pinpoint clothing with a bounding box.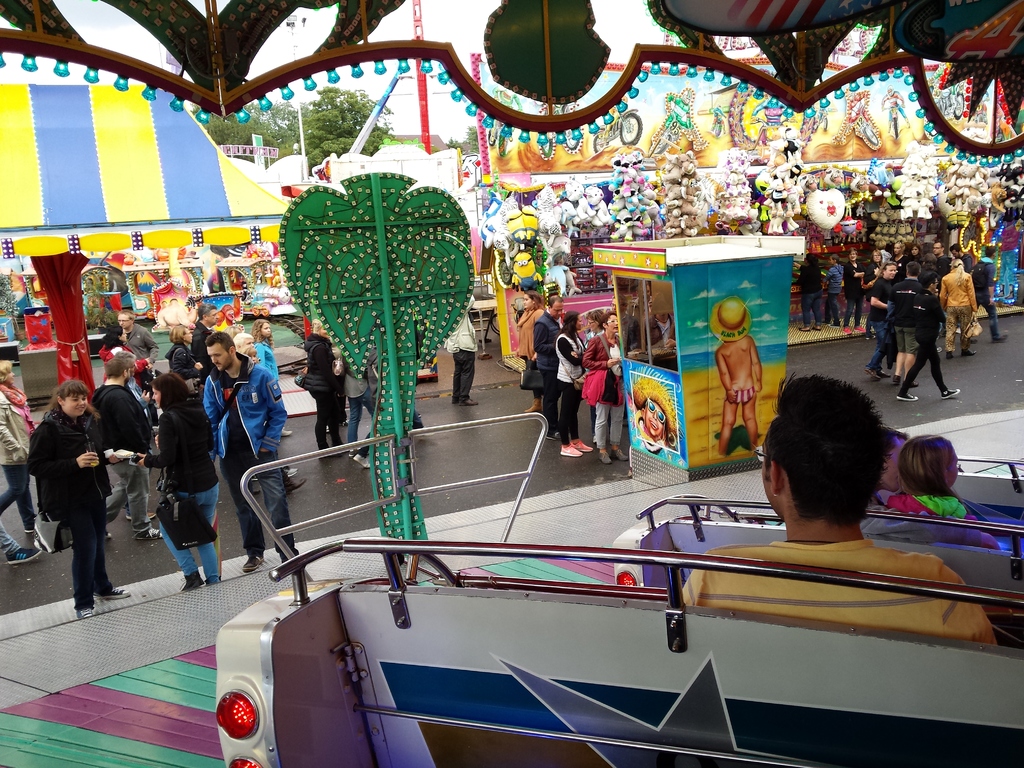
676 535 998 651.
